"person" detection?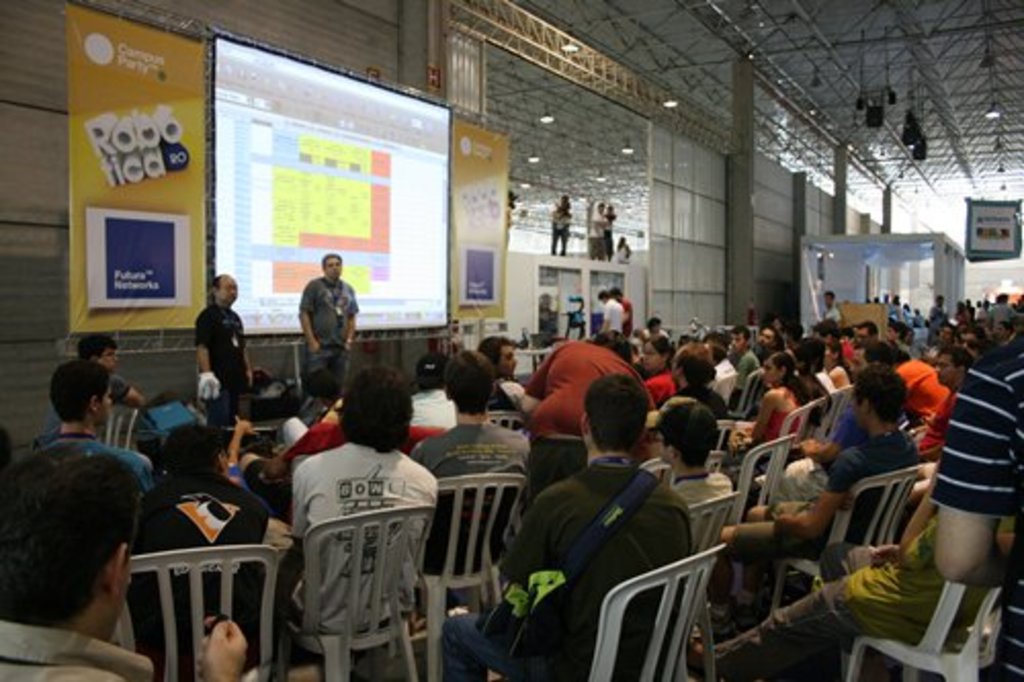
(left=930, top=322, right=1022, bottom=680)
